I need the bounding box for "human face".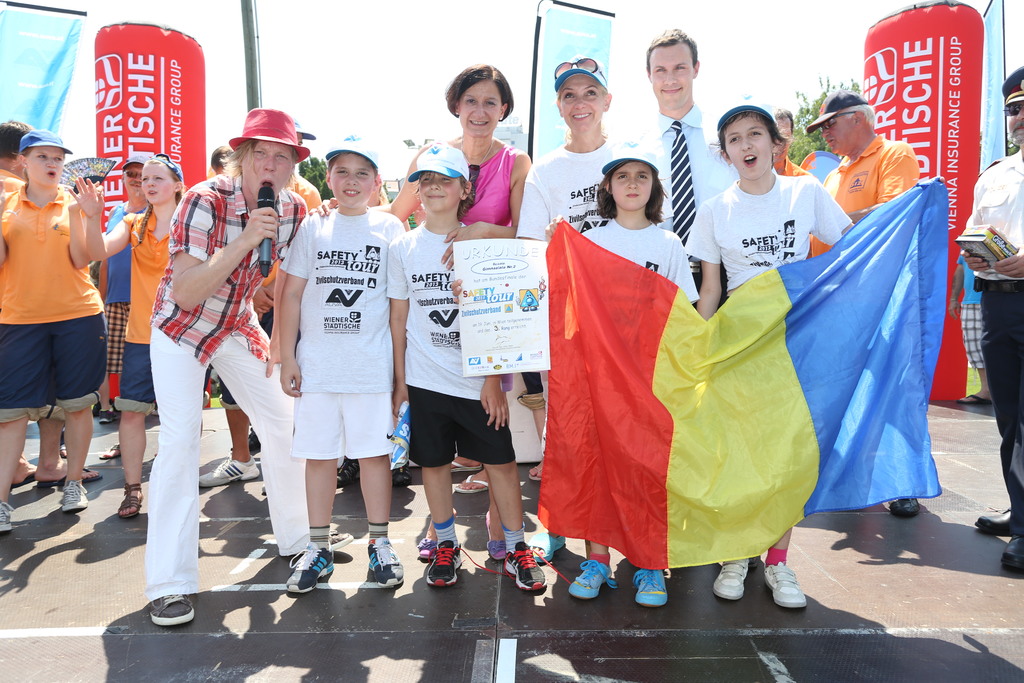
Here it is: bbox=[611, 162, 652, 209].
